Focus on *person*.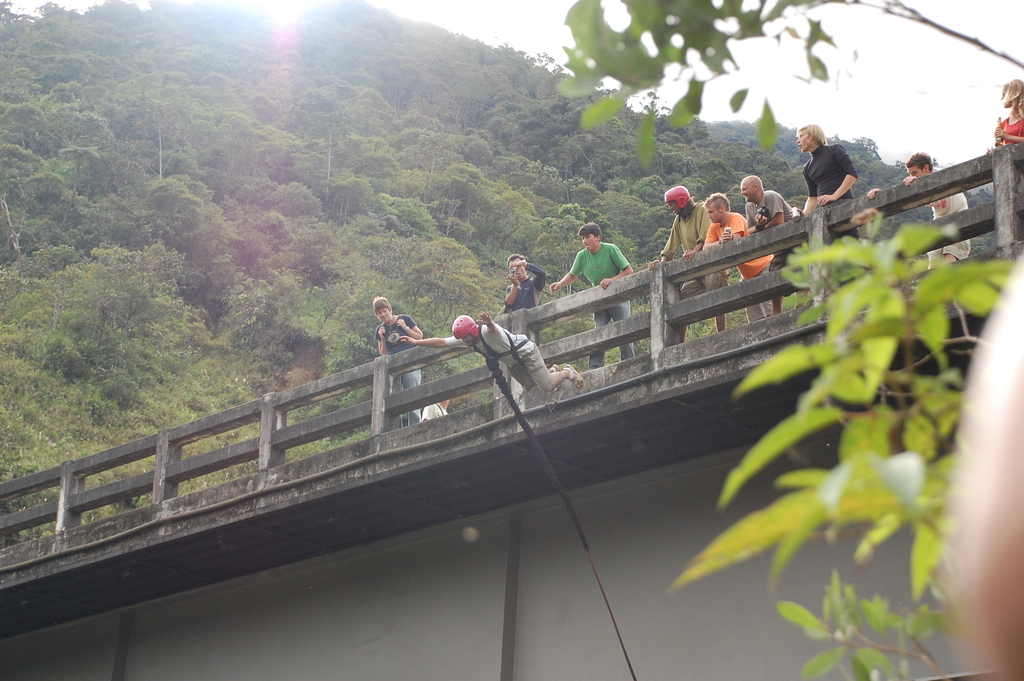
Focused at <region>396, 311, 588, 393</region>.
